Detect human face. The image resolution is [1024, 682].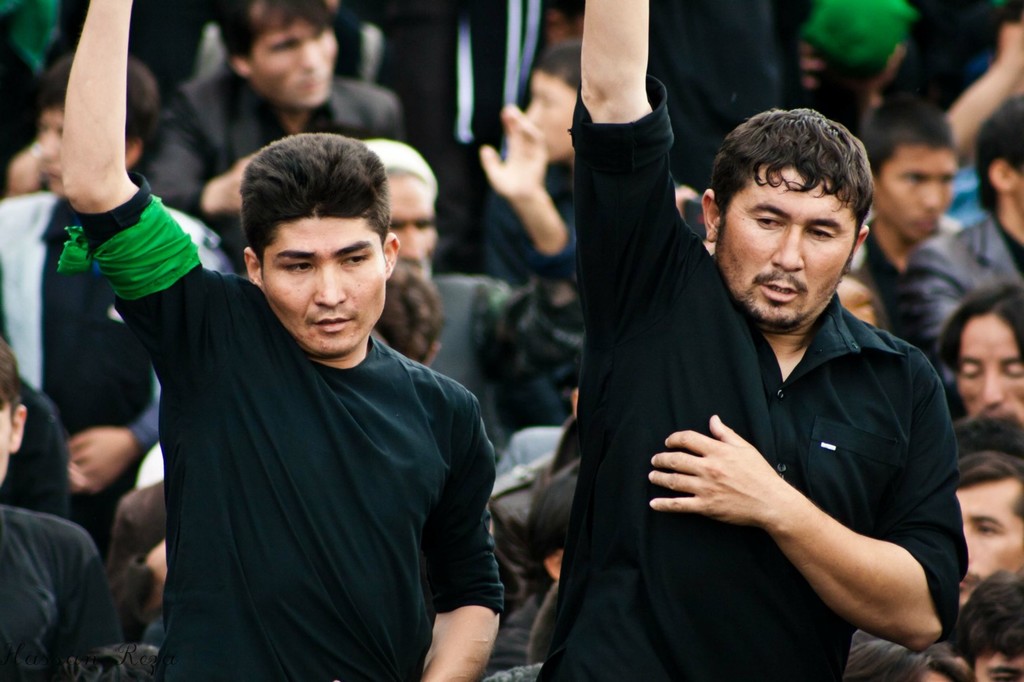
box(387, 175, 440, 270).
